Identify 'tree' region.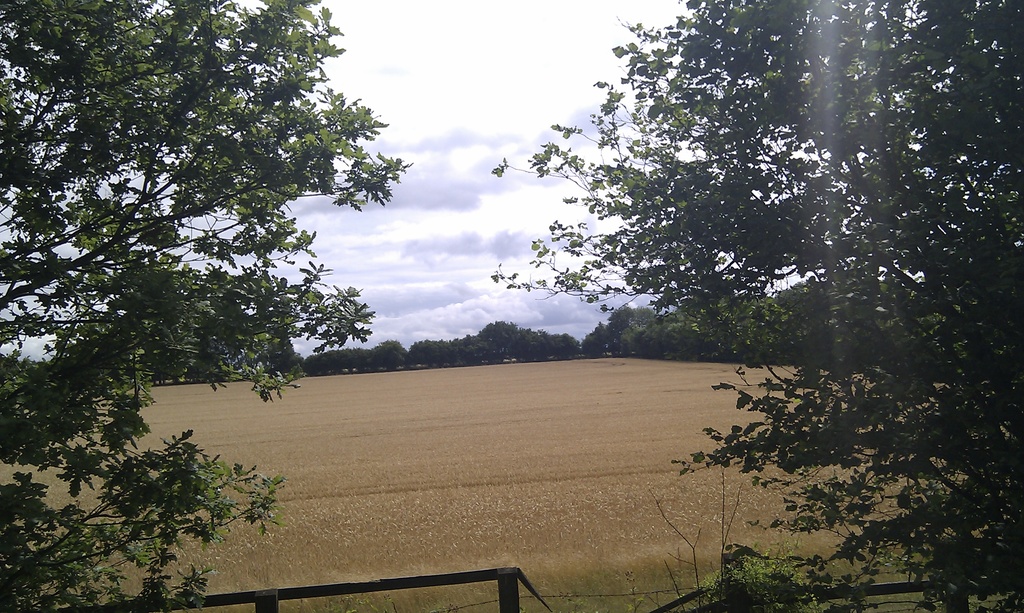
Region: (left=453, top=334, right=484, bottom=364).
